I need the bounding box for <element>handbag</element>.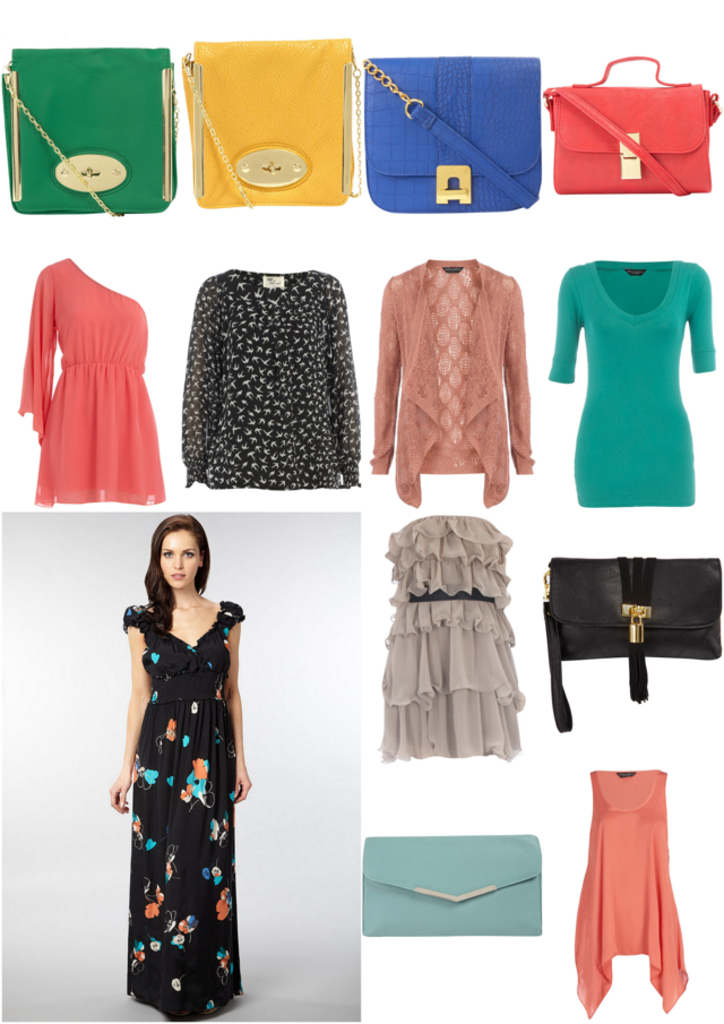
Here it is: bbox(172, 38, 372, 213).
